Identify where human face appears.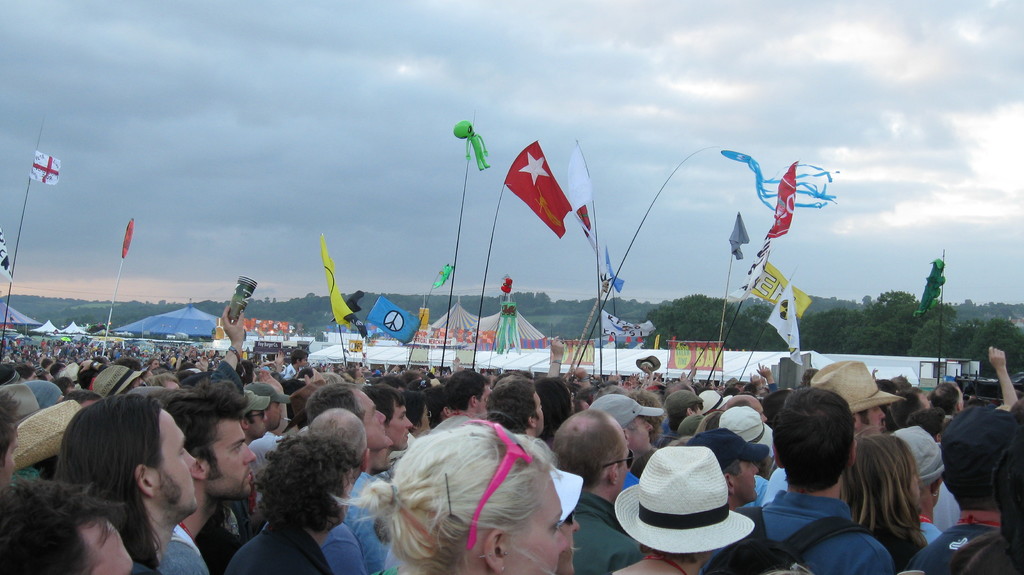
Appears at {"left": 733, "top": 457, "right": 763, "bottom": 499}.
